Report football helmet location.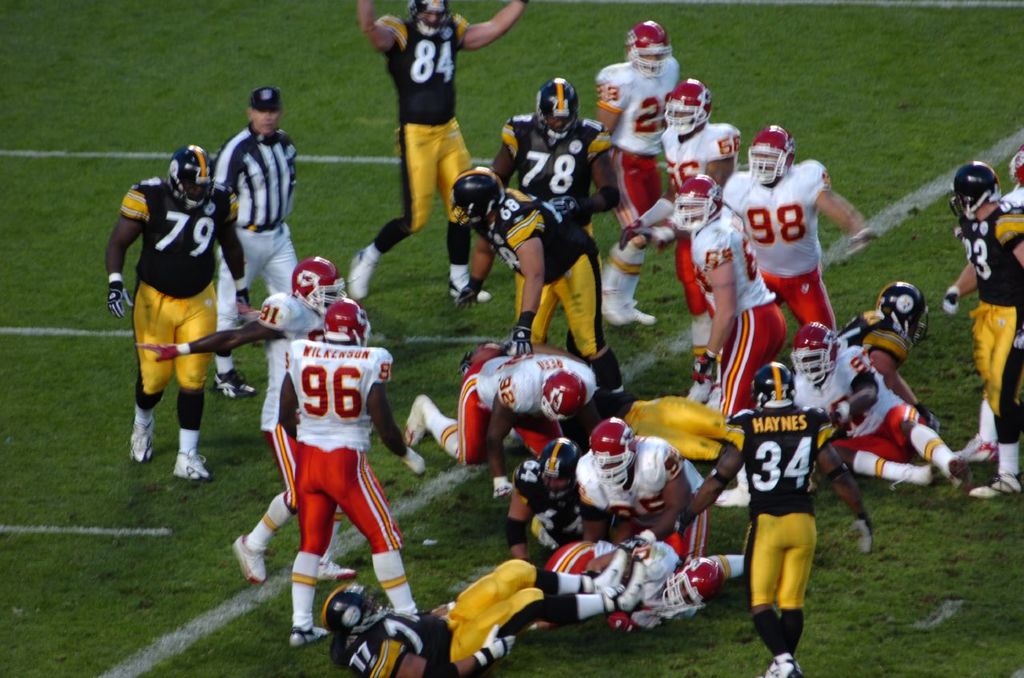
Report: (585,416,636,482).
